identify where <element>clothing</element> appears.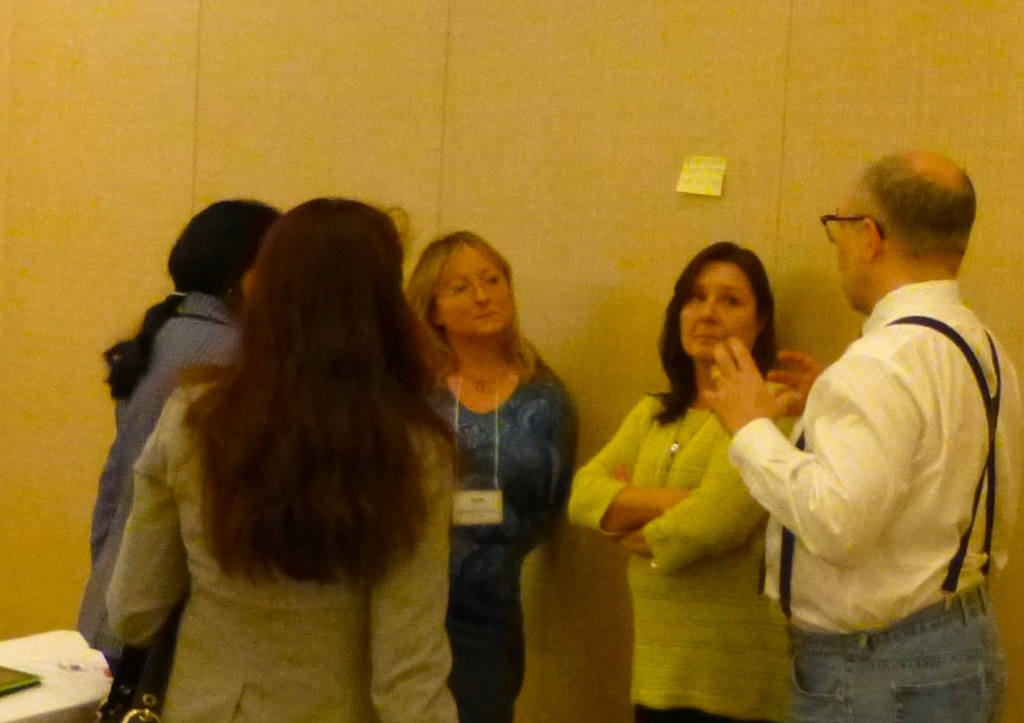
Appears at [99, 376, 466, 722].
